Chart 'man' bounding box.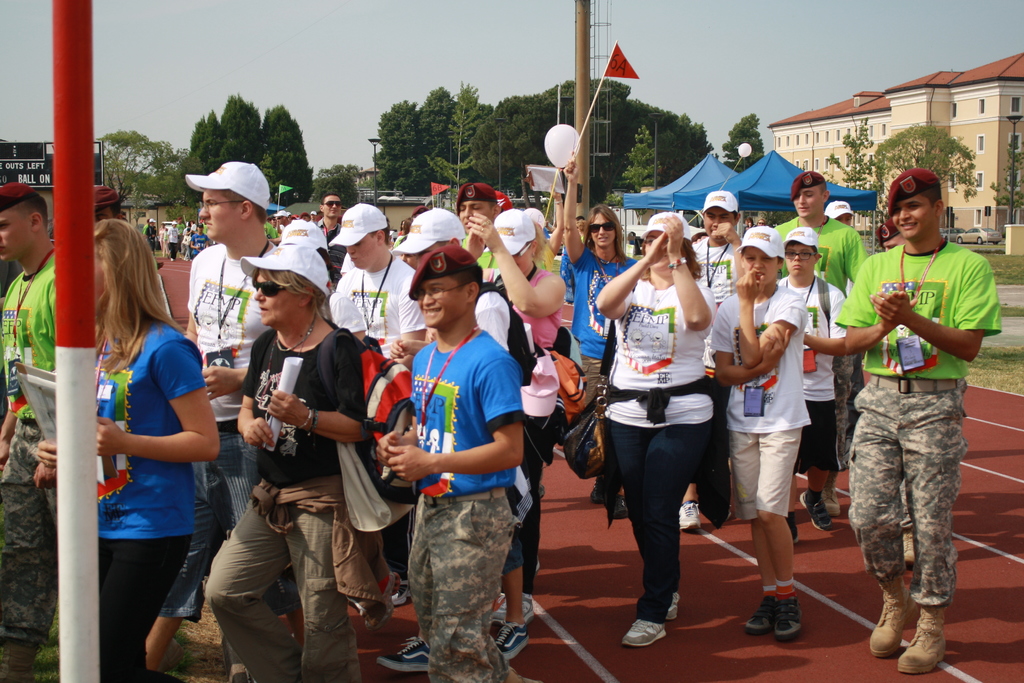
Charted: BBox(838, 179, 1007, 682).
